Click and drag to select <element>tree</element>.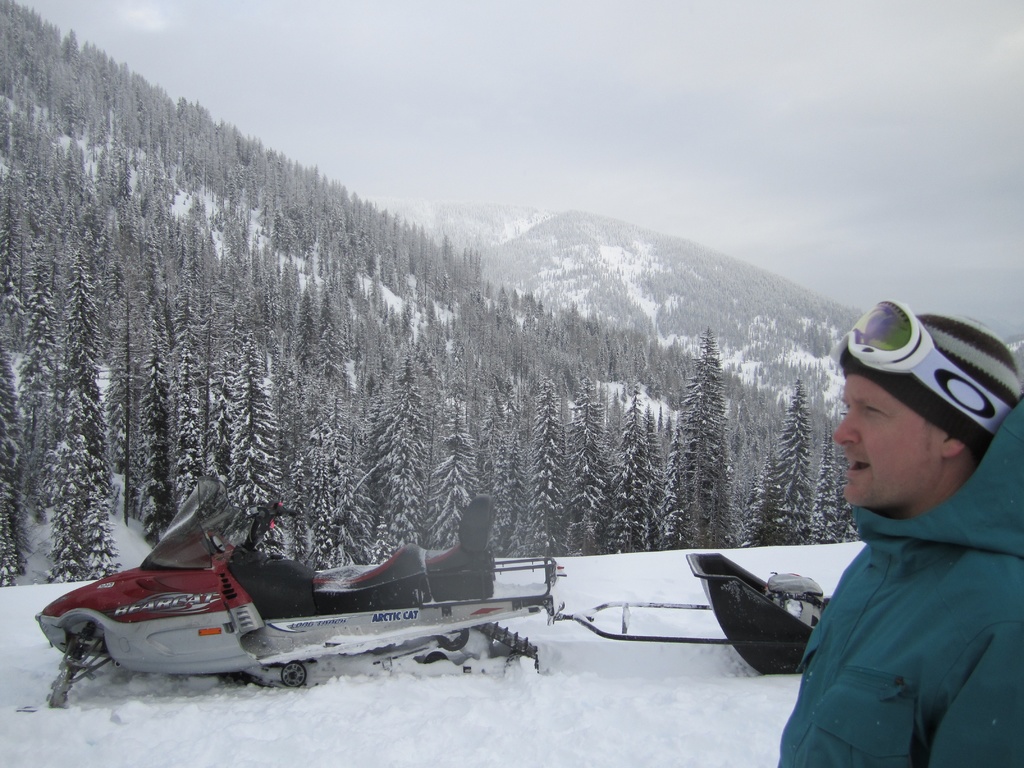
Selection: 46,219,116,579.
